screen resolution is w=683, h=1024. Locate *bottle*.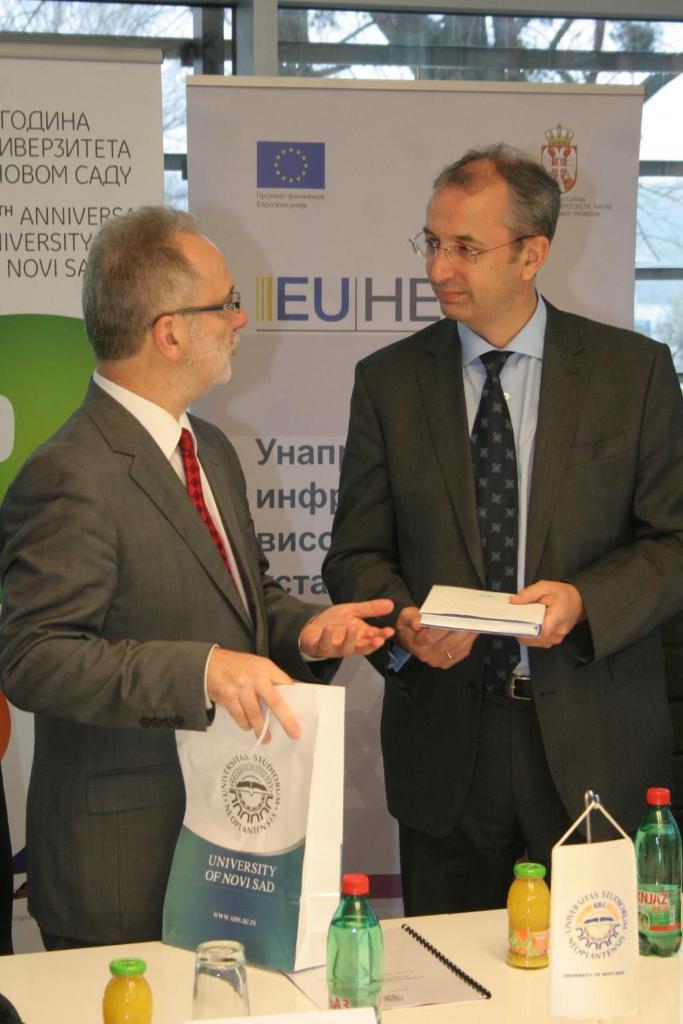
{"left": 195, "top": 941, "right": 250, "bottom": 1023}.
